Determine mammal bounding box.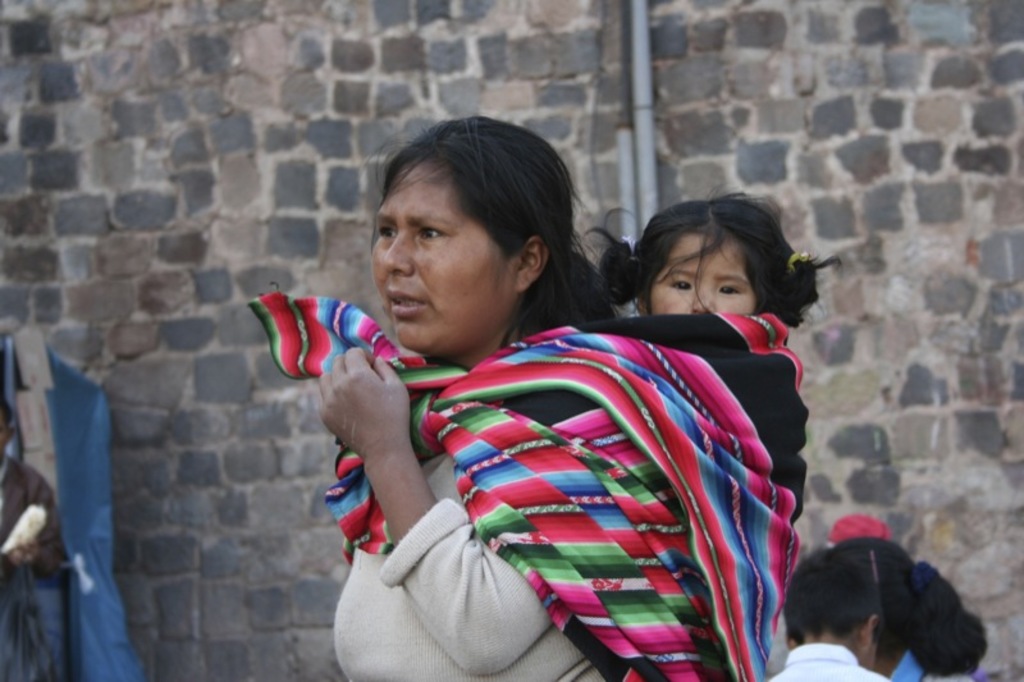
Determined: bbox(0, 395, 70, 681).
